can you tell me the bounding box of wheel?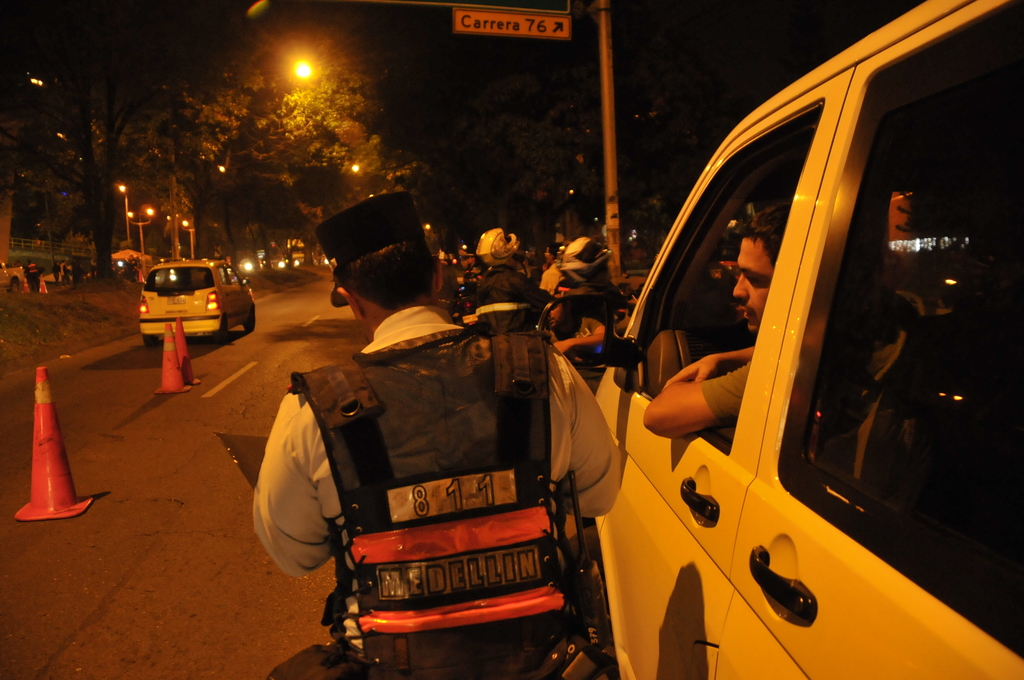
Rect(143, 336, 157, 346).
